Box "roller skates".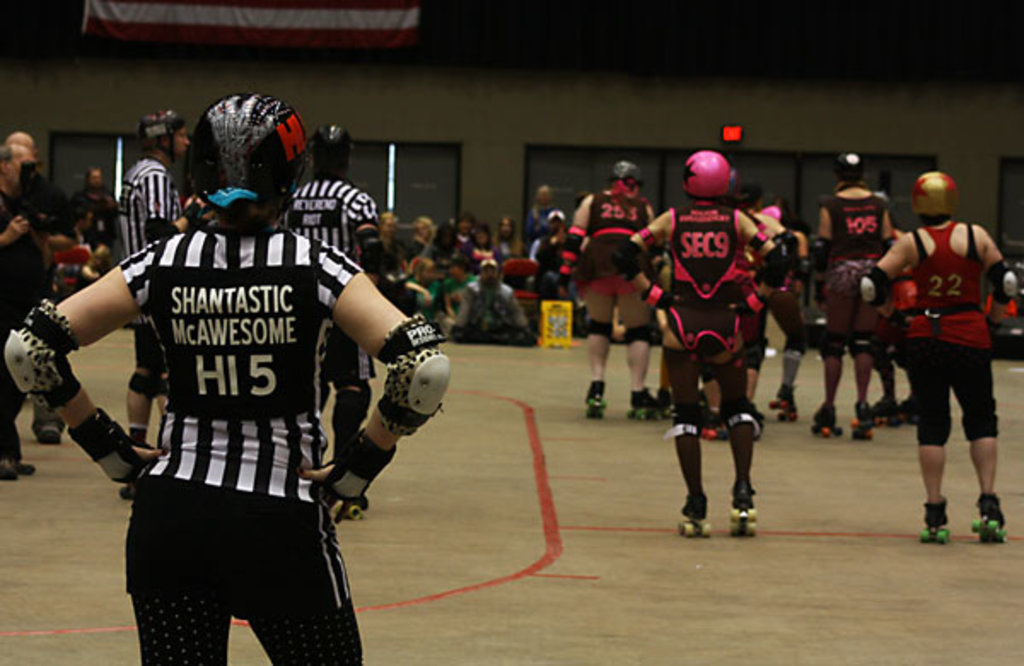
box(969, 494, 1009, 543).
